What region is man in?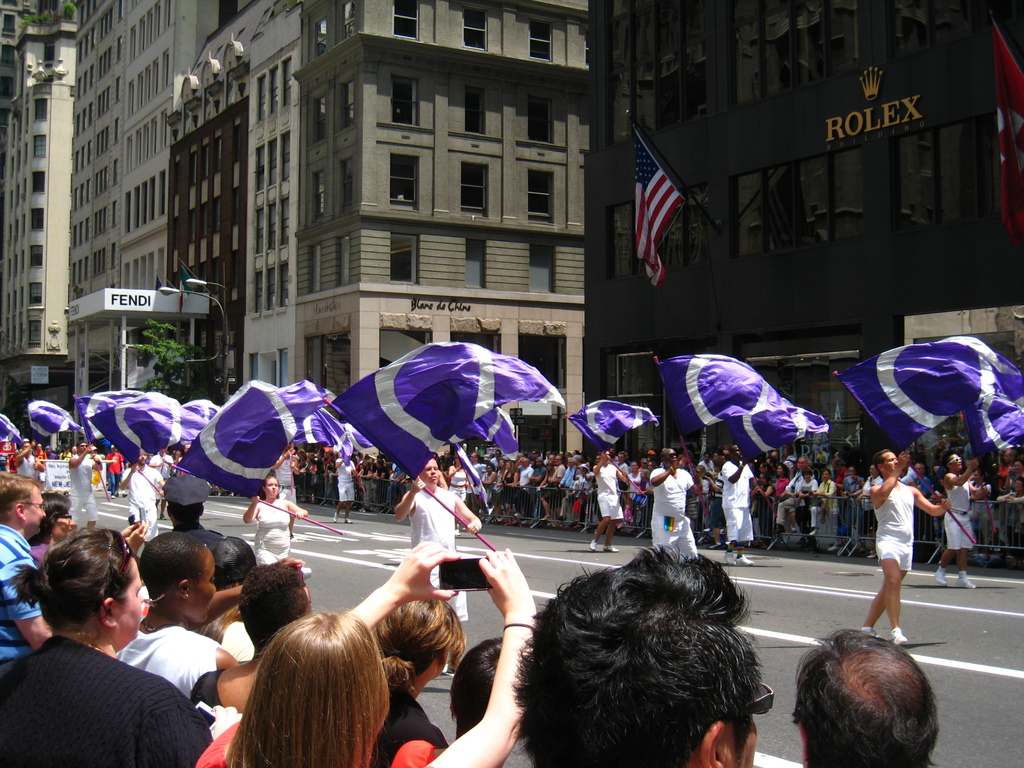
bbox=(793, 628, 938, 767).
